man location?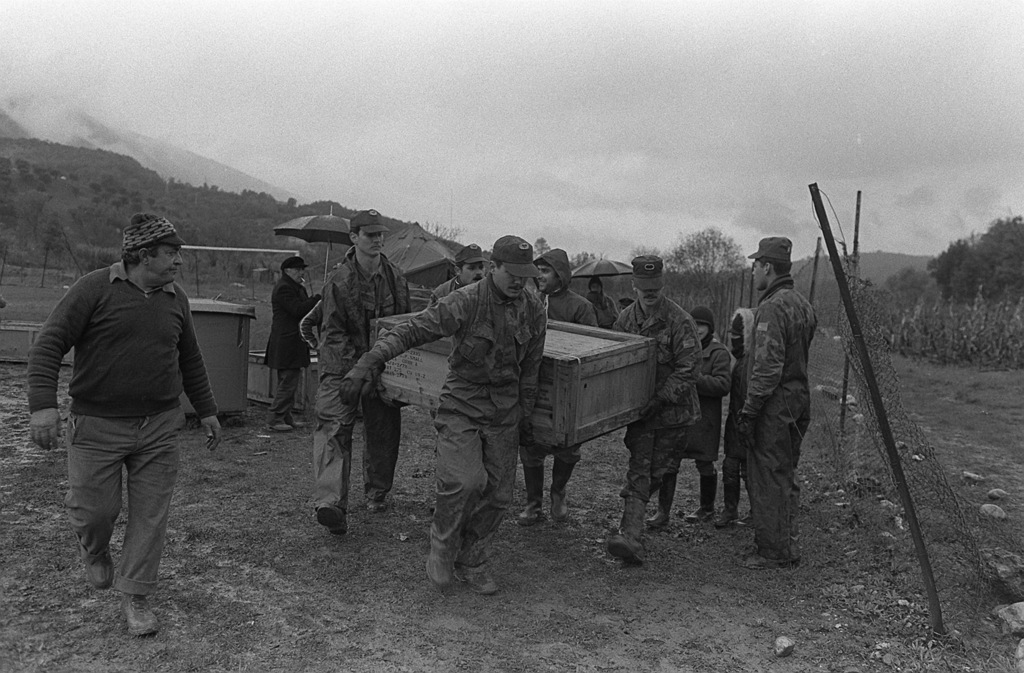
detection(423, 242, 488, 309)
